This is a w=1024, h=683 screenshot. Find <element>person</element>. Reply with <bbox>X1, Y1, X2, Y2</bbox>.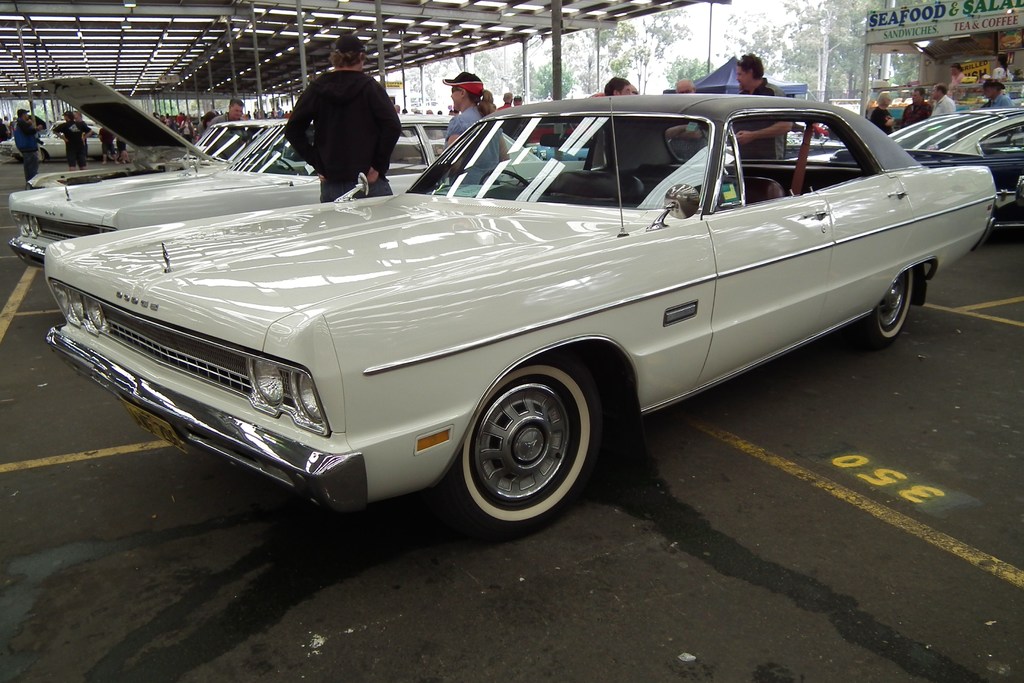
<bbox>50, 114, 90, 176</bbox>.
